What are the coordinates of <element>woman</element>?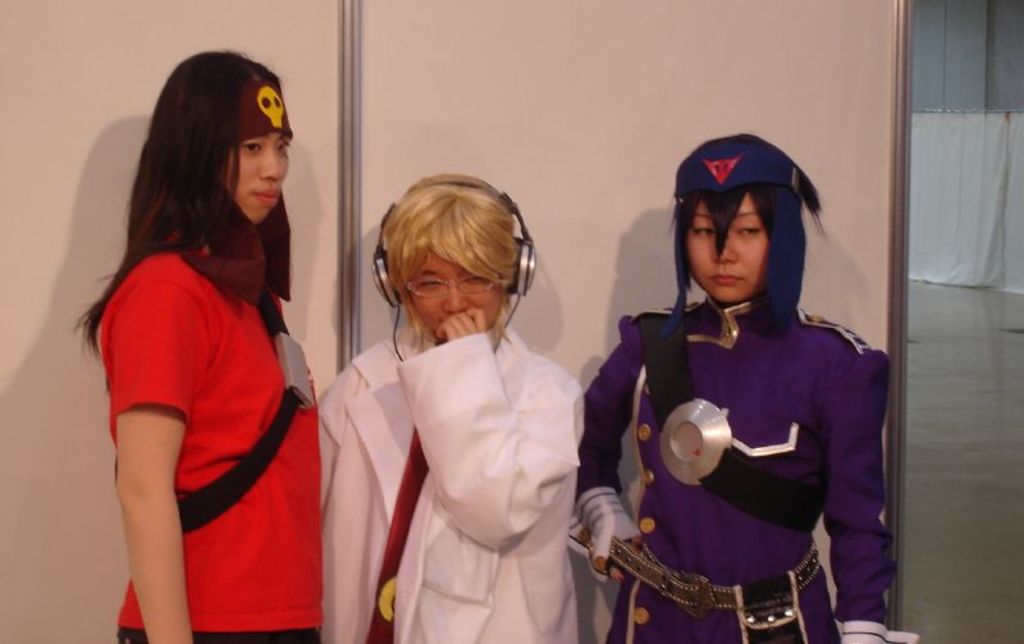
<region>590, 128, 909, 641</region>.
